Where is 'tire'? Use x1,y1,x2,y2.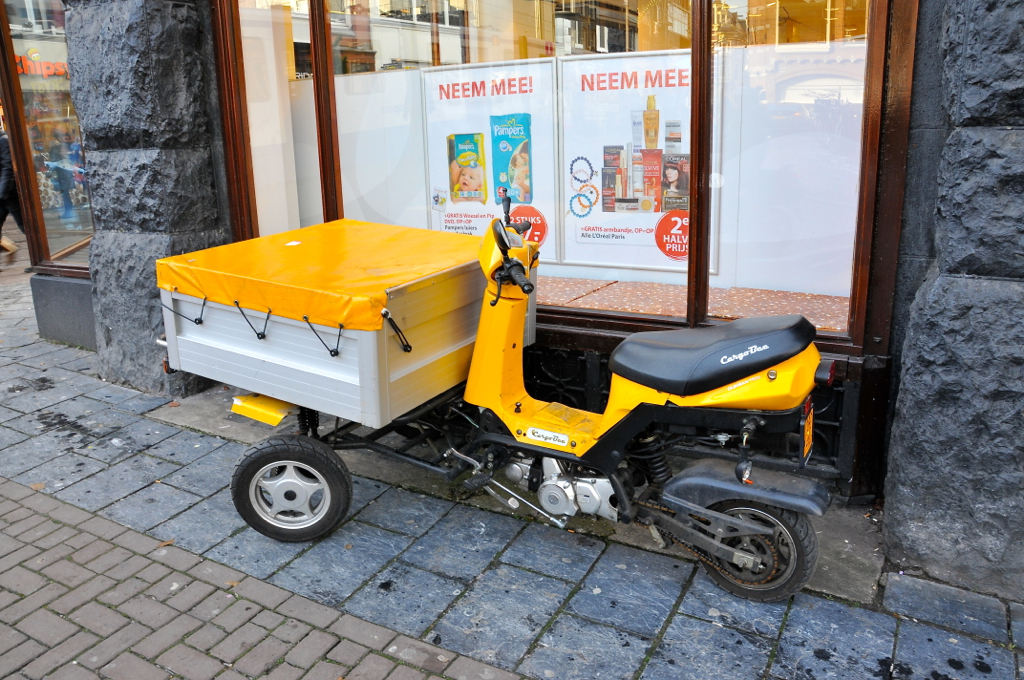
692,499,819,603.
